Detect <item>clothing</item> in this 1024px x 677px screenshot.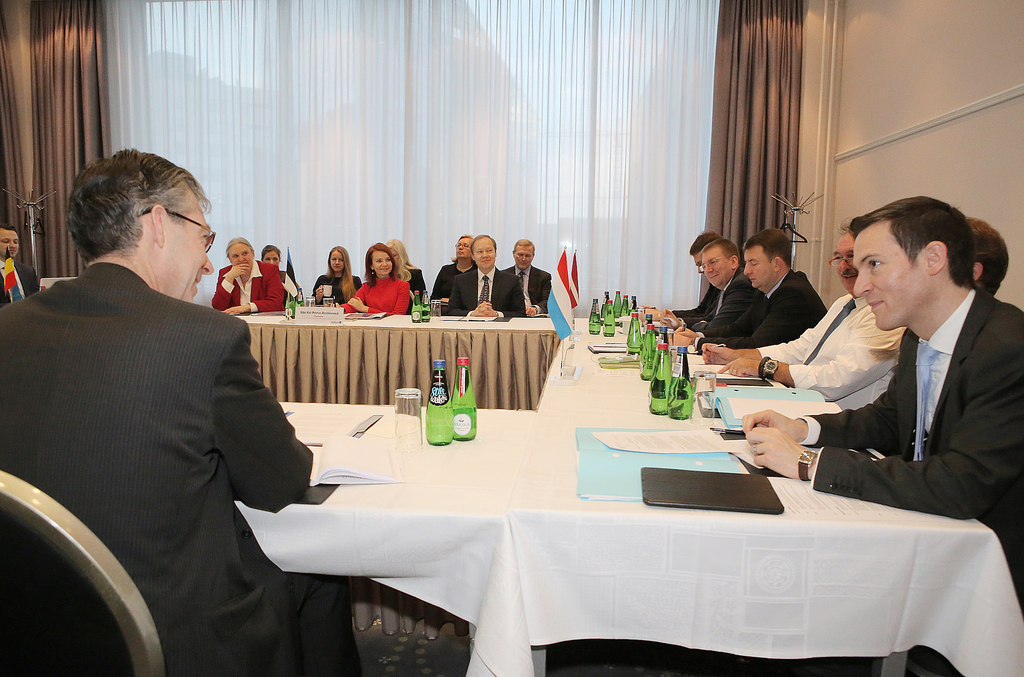
Detection: x1=504, y1=262, x2=554, y2=312.
